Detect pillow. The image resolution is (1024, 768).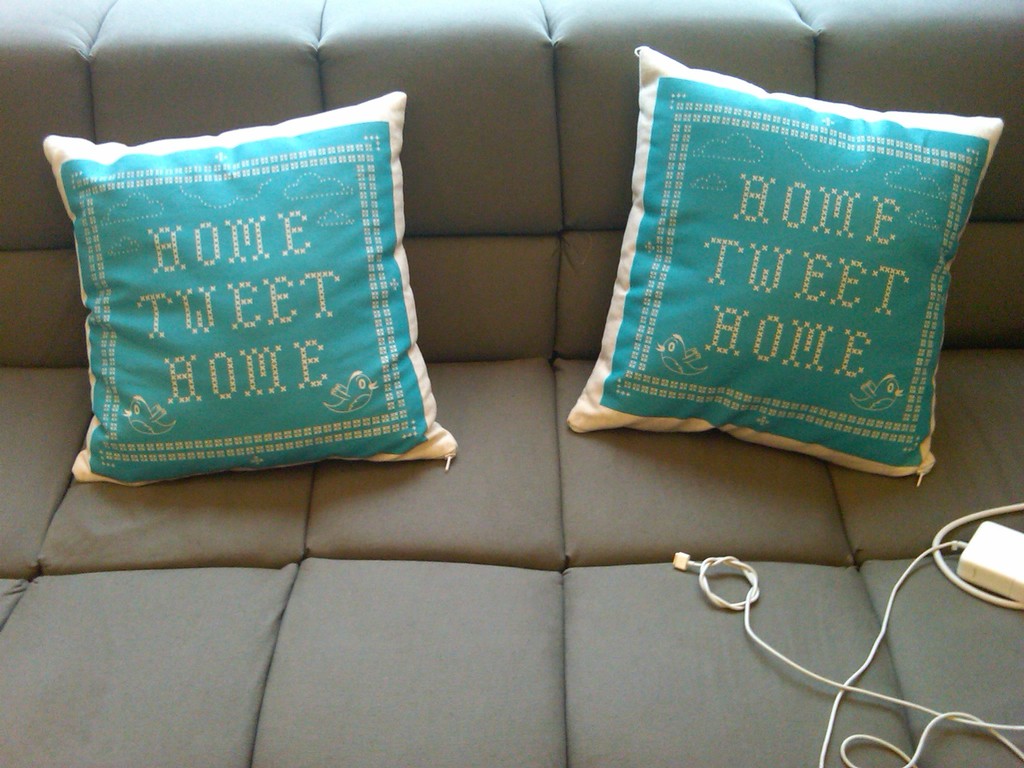
<region>567, 47, 998, 470</region>.
